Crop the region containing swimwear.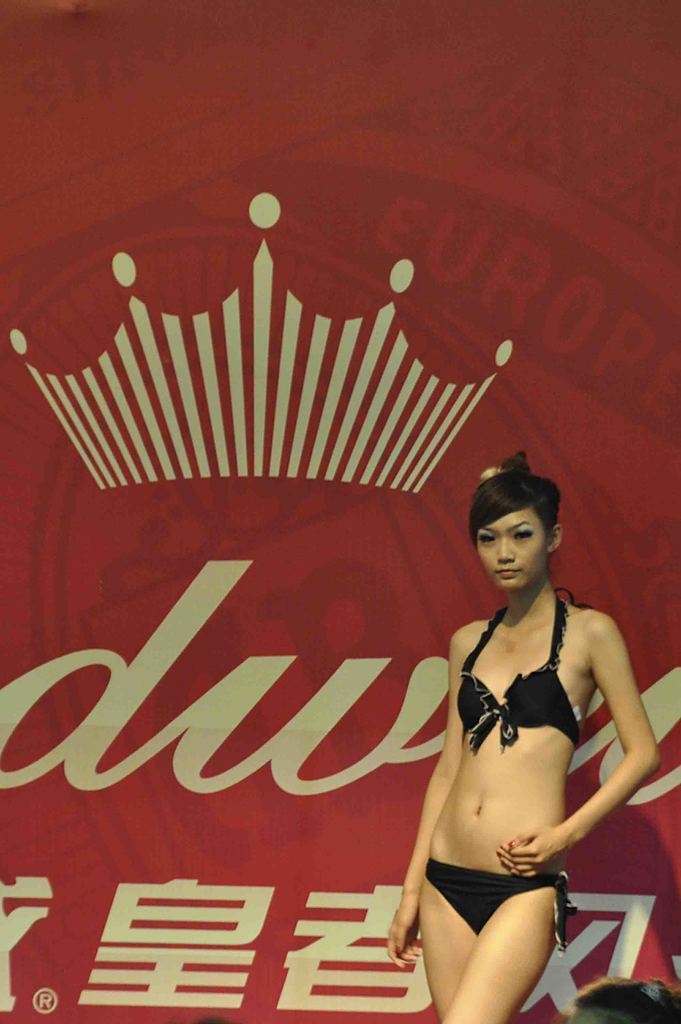
Crop region: box=[448, 587, 599, 753].
